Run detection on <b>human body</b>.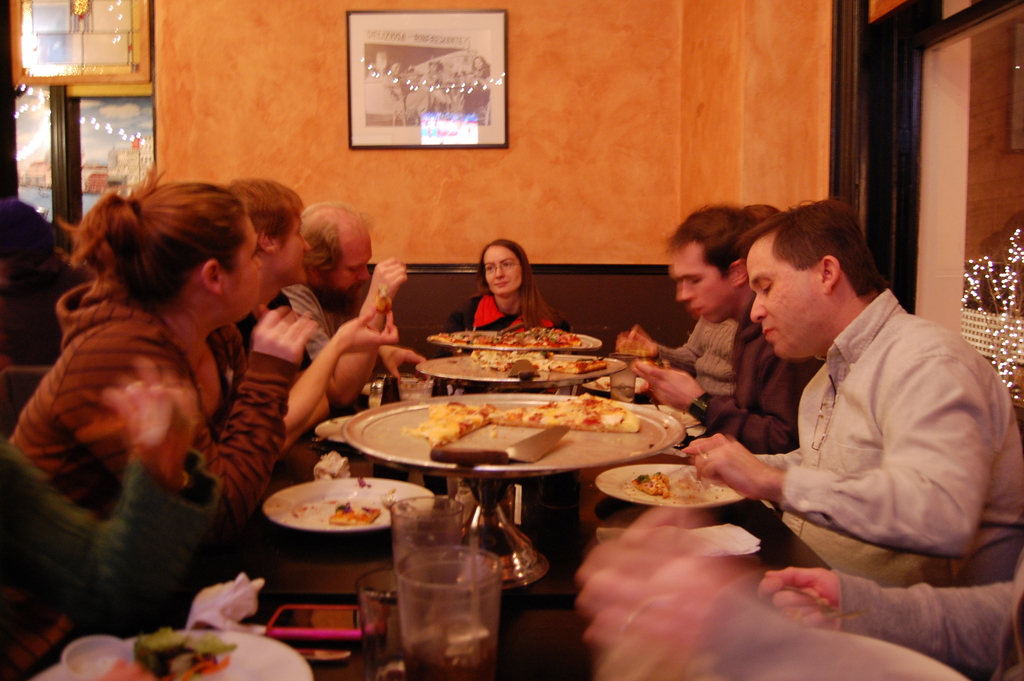
Result: (444,241,571,327).
